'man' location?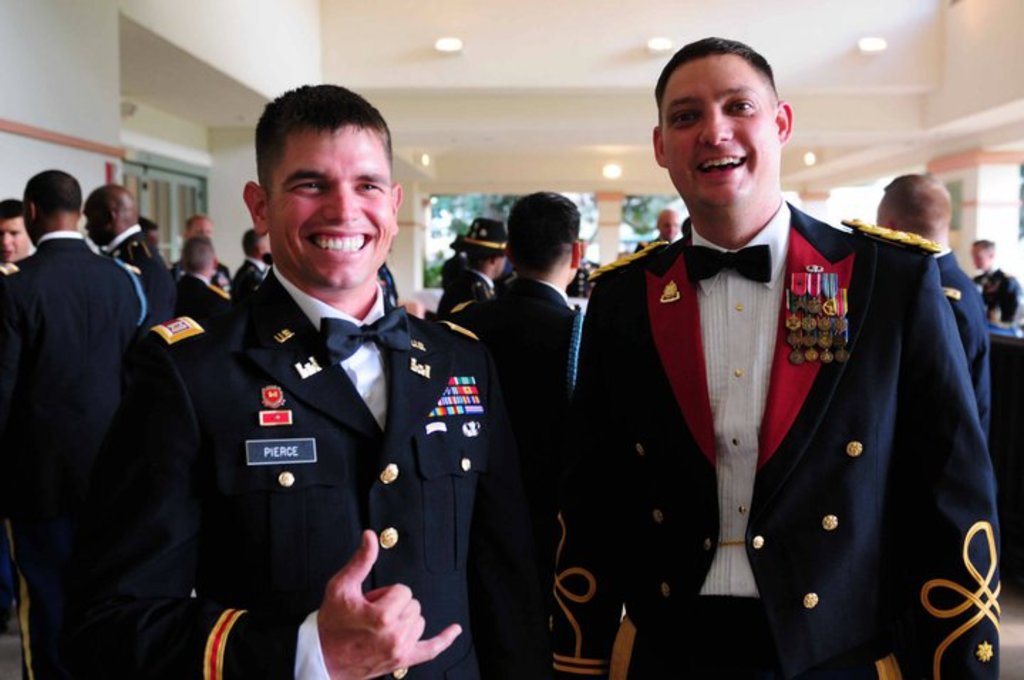
(left=866, top=169, right=988, bottom=418)
